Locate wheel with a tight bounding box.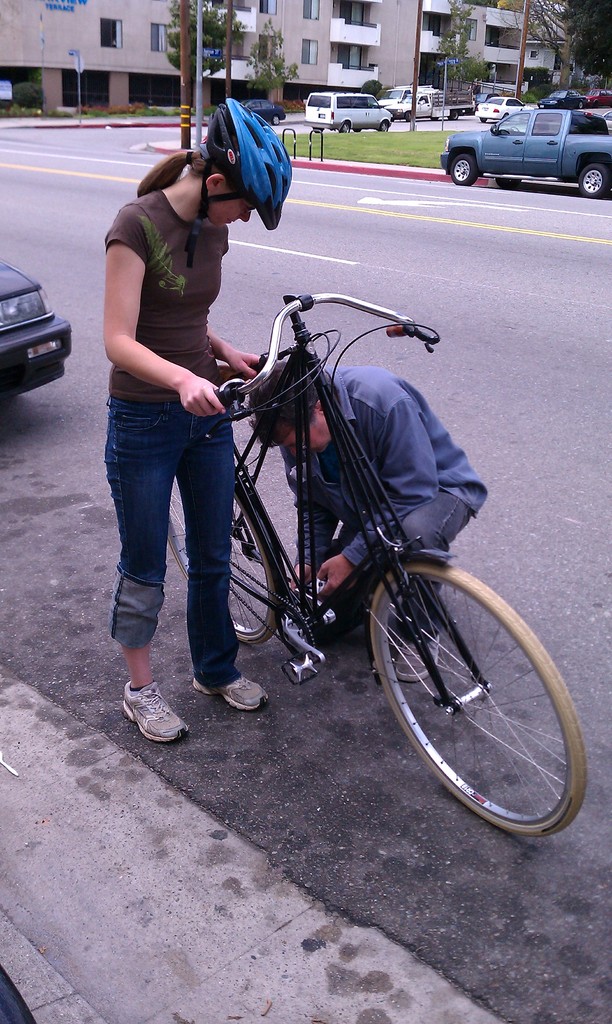
box(578, 161, 606, 198).
